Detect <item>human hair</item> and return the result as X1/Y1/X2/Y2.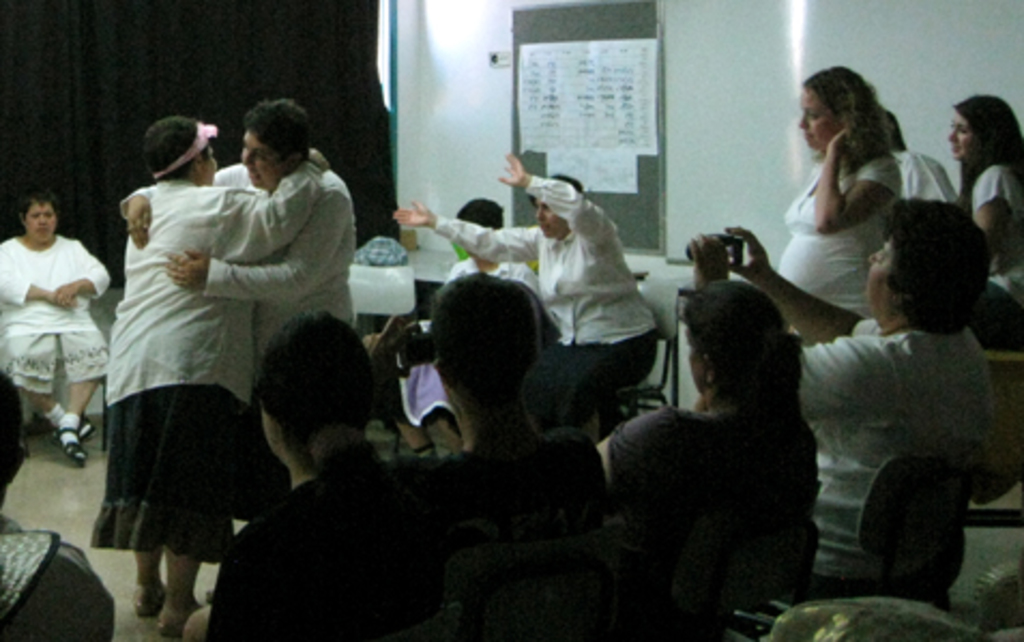
19/189/56/217.
